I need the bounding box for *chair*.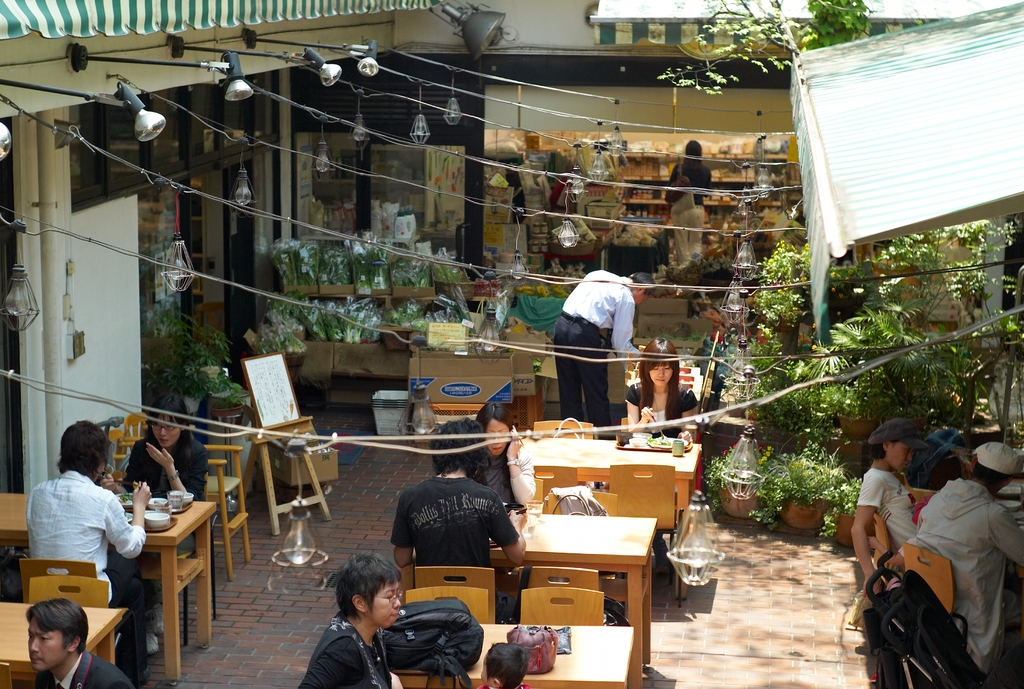
Here it is: left=515, top=561, right=600, bottom=589.
